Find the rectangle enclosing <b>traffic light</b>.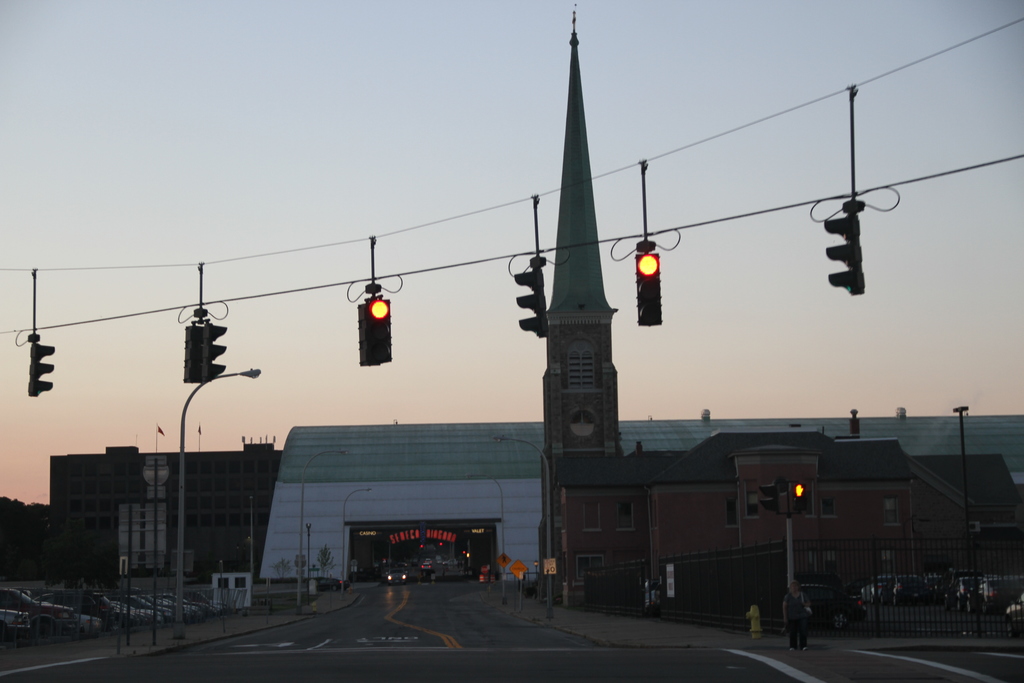
(left=757, top=480, right=780, bottom=510).
